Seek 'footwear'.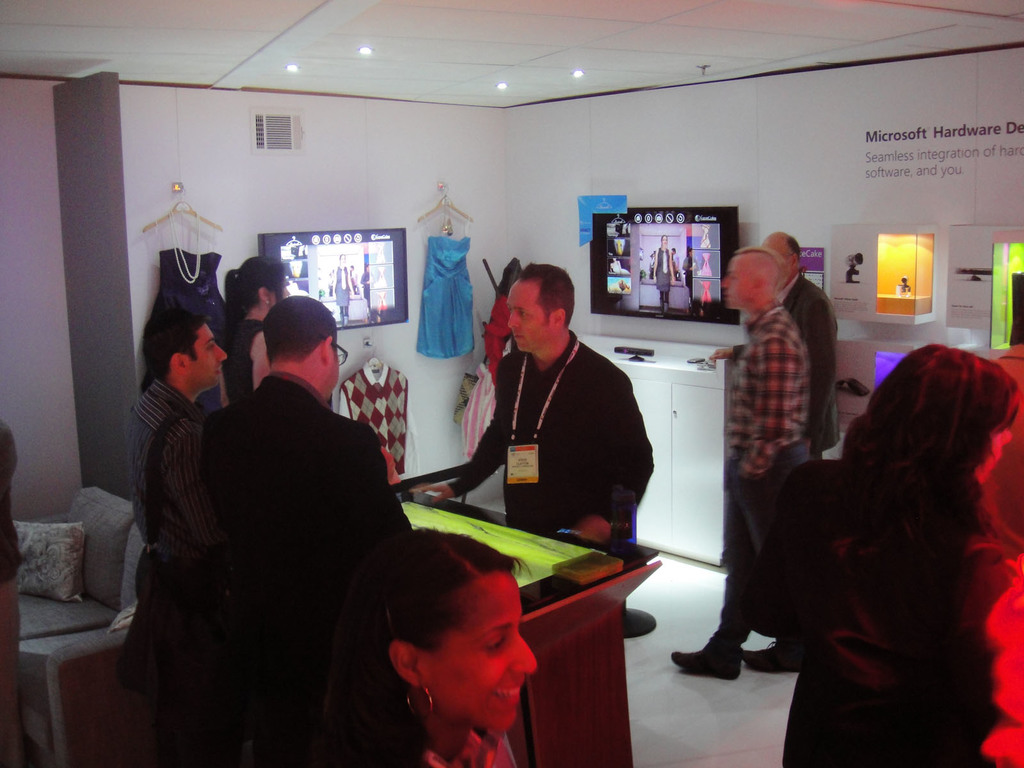
box=[671, 635, 742, 682].
